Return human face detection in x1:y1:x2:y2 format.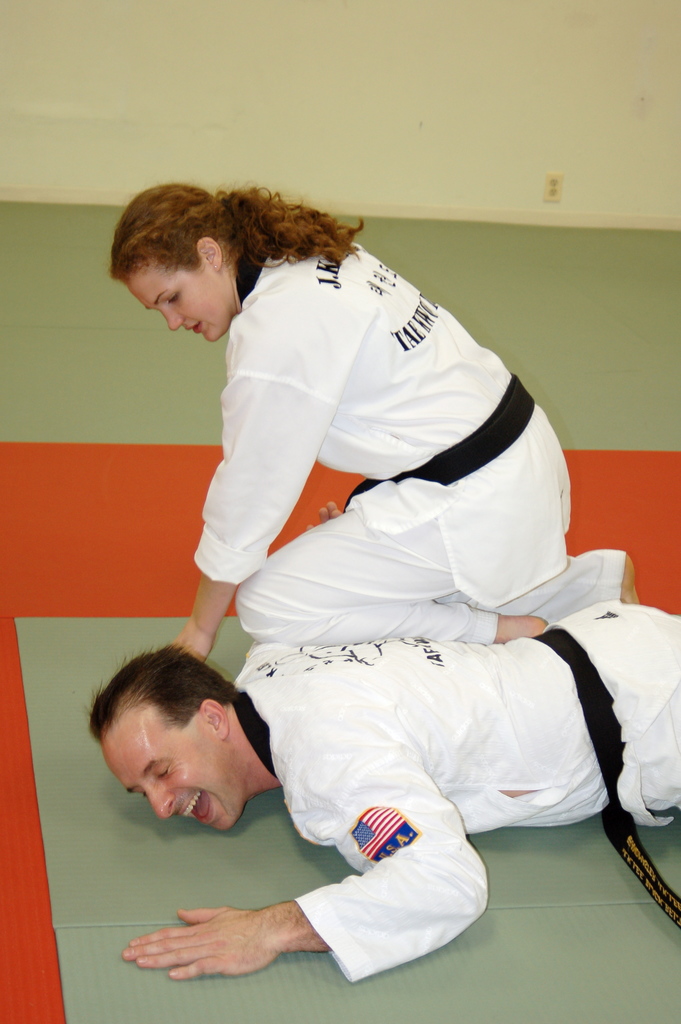
124:264:236:349.
